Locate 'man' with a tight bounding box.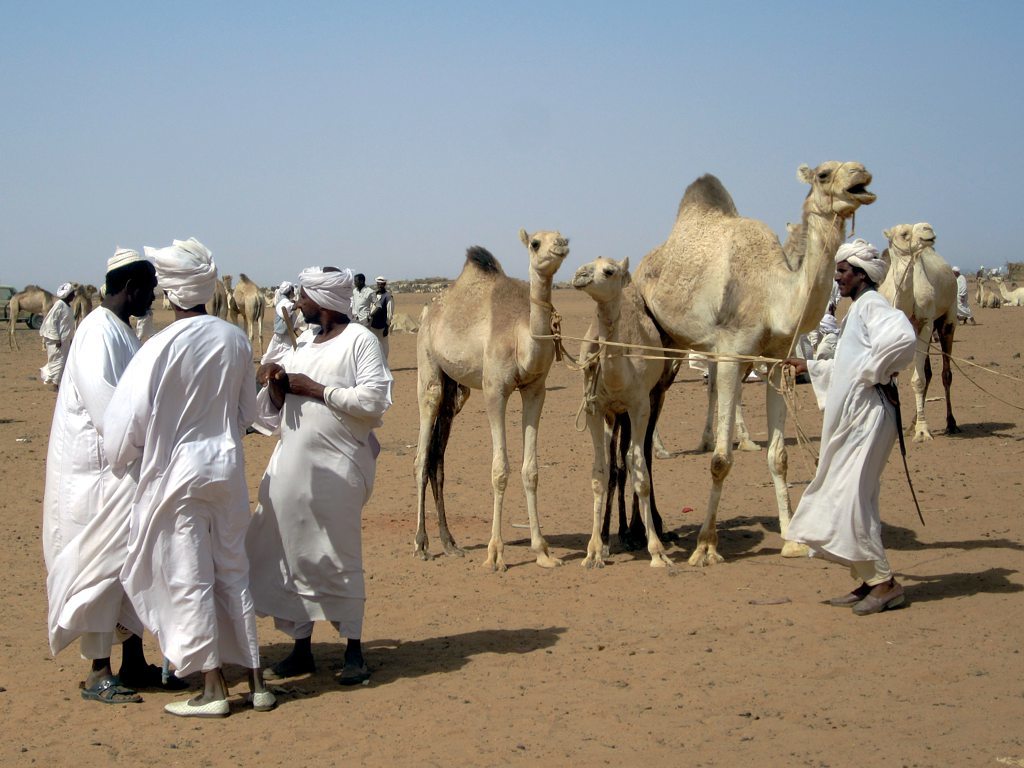
rect(273, 280, 293, 322).
